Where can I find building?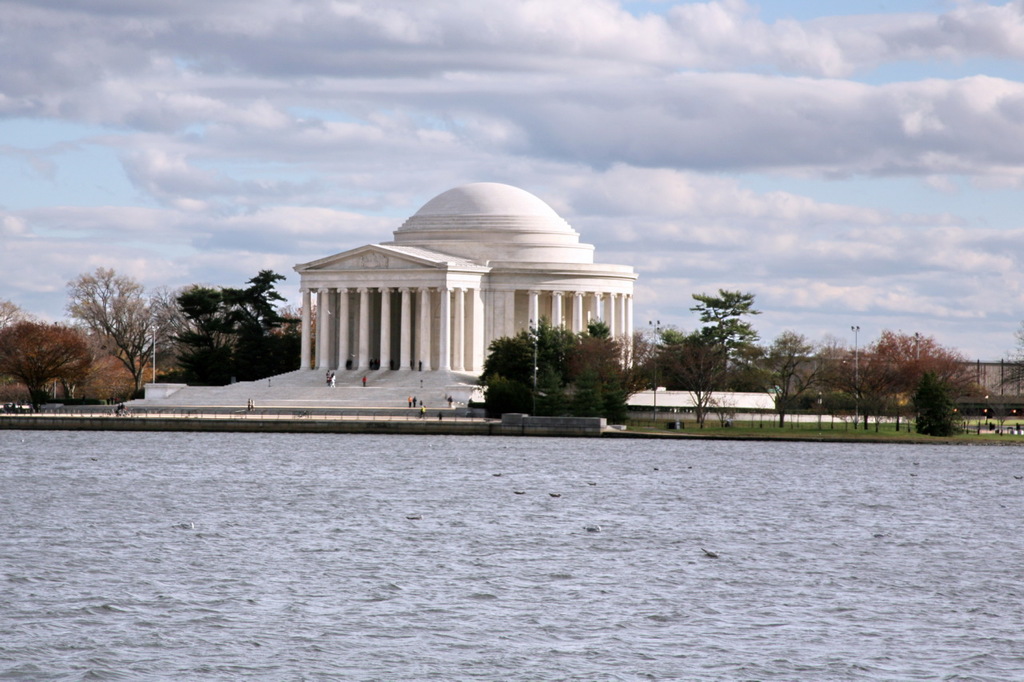
You can find it at 292/182/638/376.
